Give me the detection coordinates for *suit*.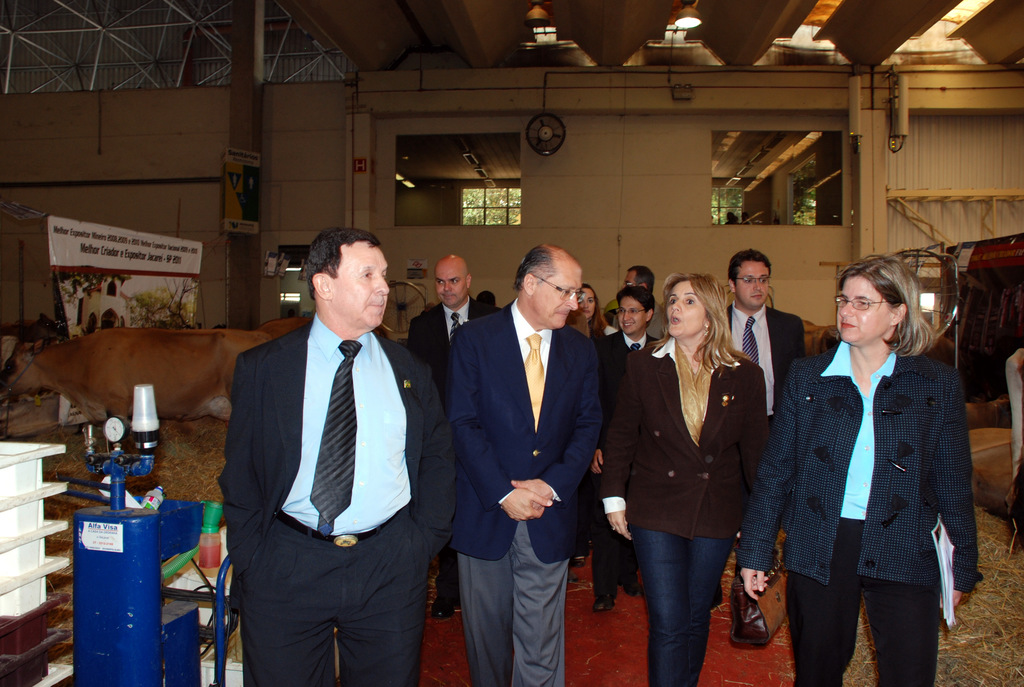
detection(408, 297, 496, 593).
